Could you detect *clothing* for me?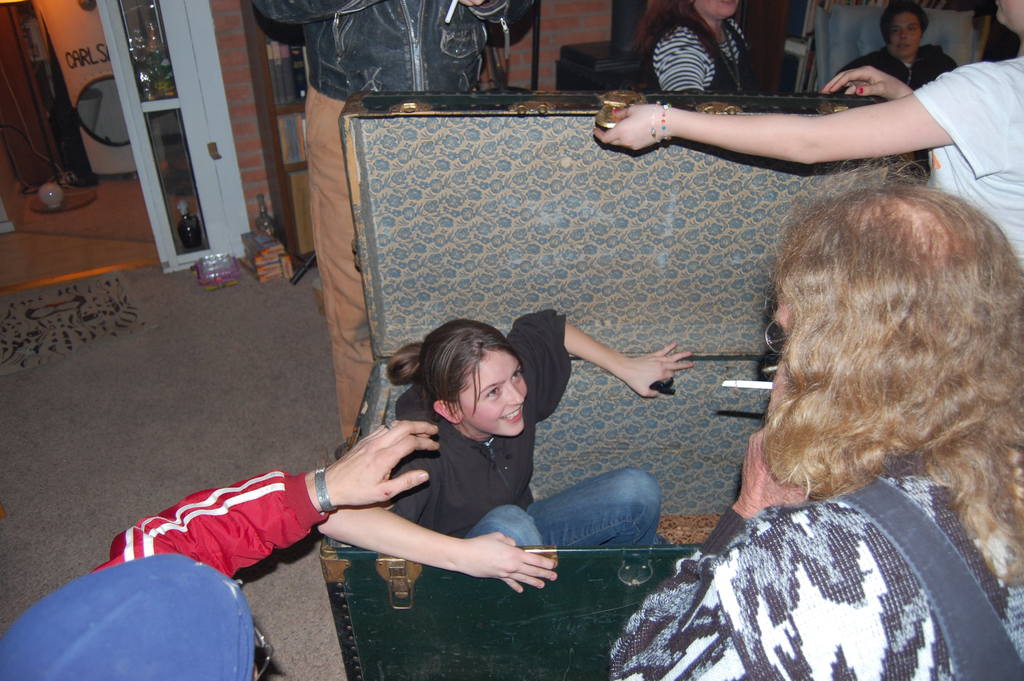
Detection result: <bbox>914, 54, 1023, 276</bbox>.
